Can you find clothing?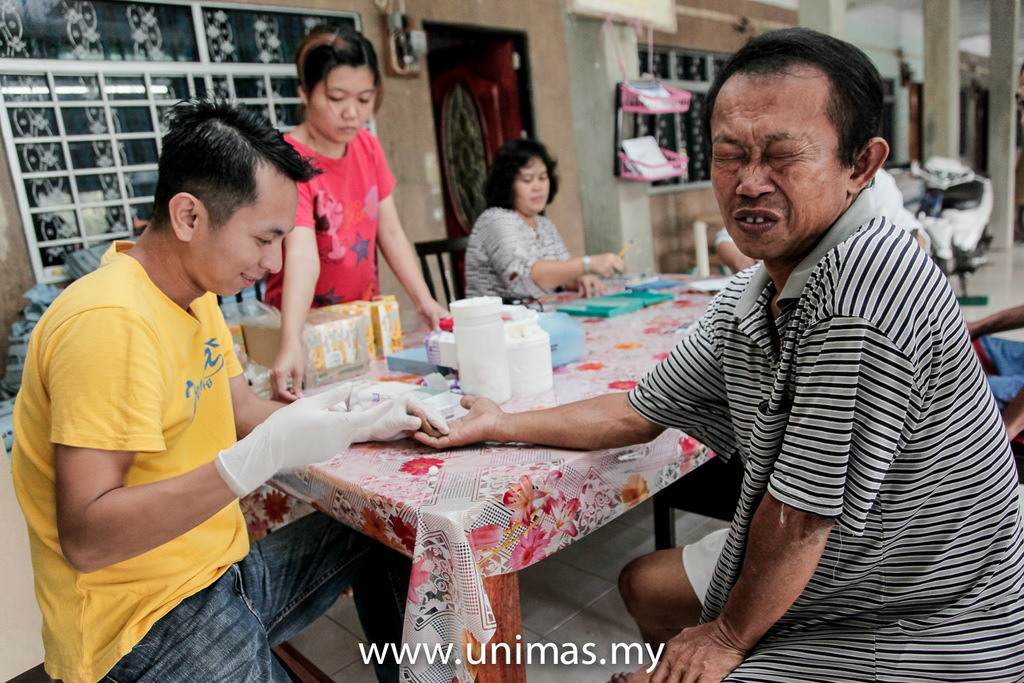
Yes, bounding box: box(469, 206, 573, 301).
